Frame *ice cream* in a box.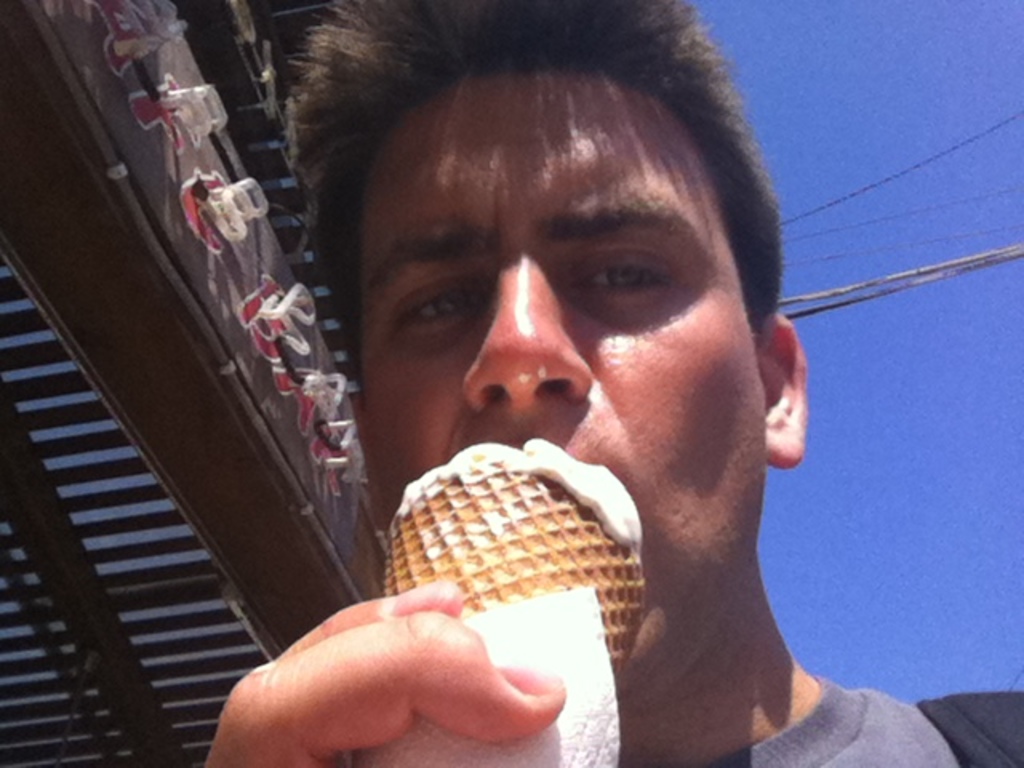
box(395, 442, 638, 565).
